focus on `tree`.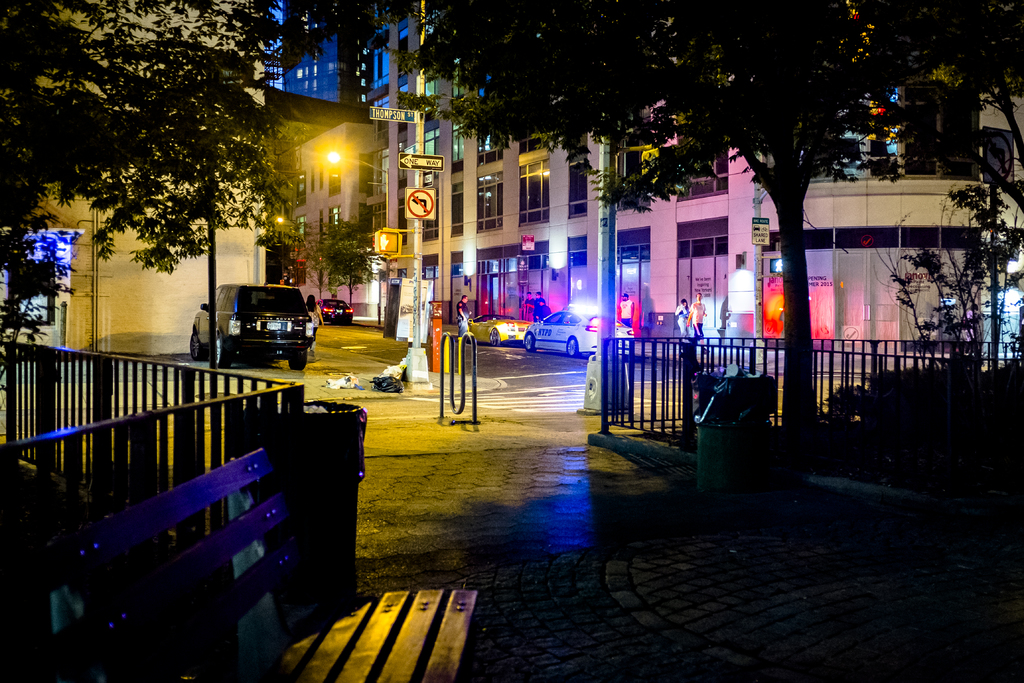
Focused at (x1=0, y1=4, x2=303, y2=404).
